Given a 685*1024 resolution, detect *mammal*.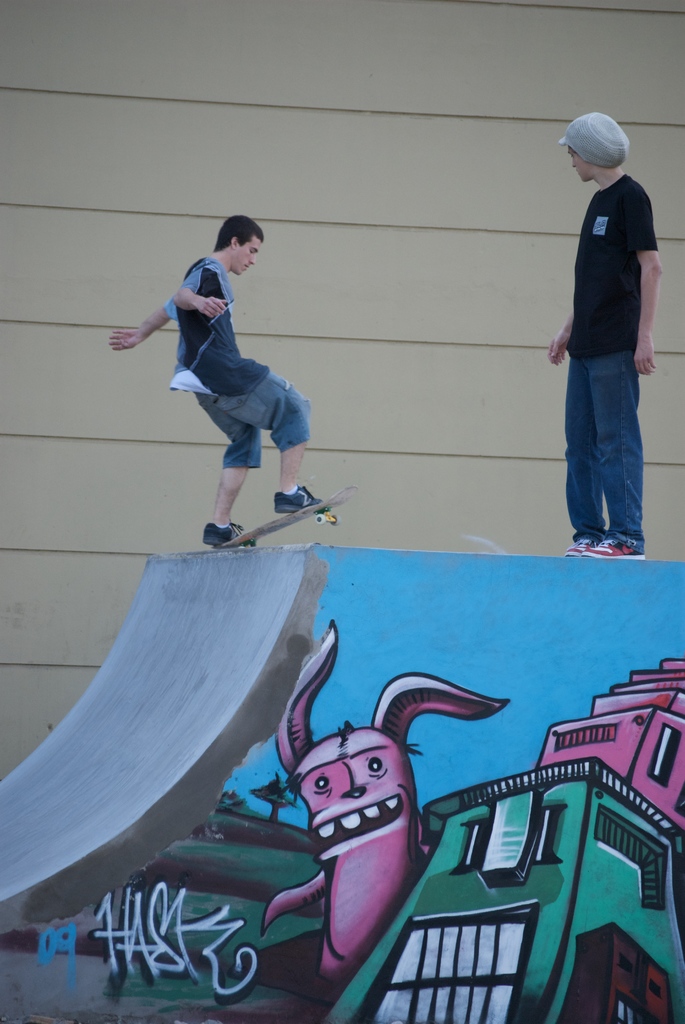
547/113/666/566.
